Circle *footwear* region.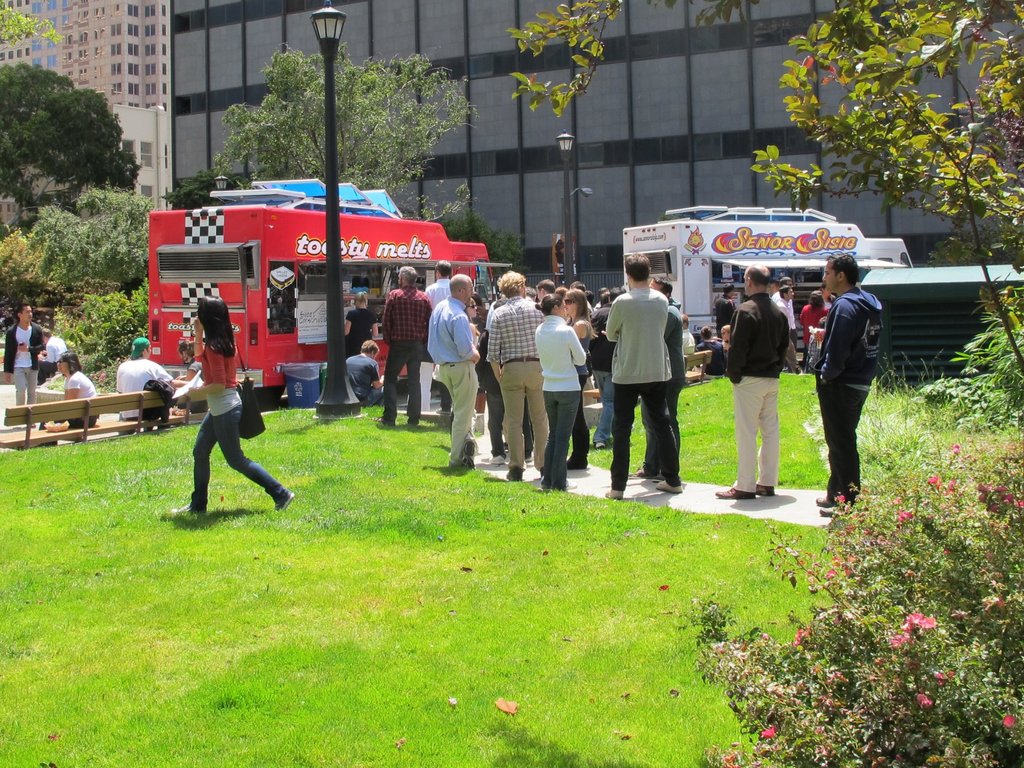
Region: bbox=[595, 445, 603, 450].
